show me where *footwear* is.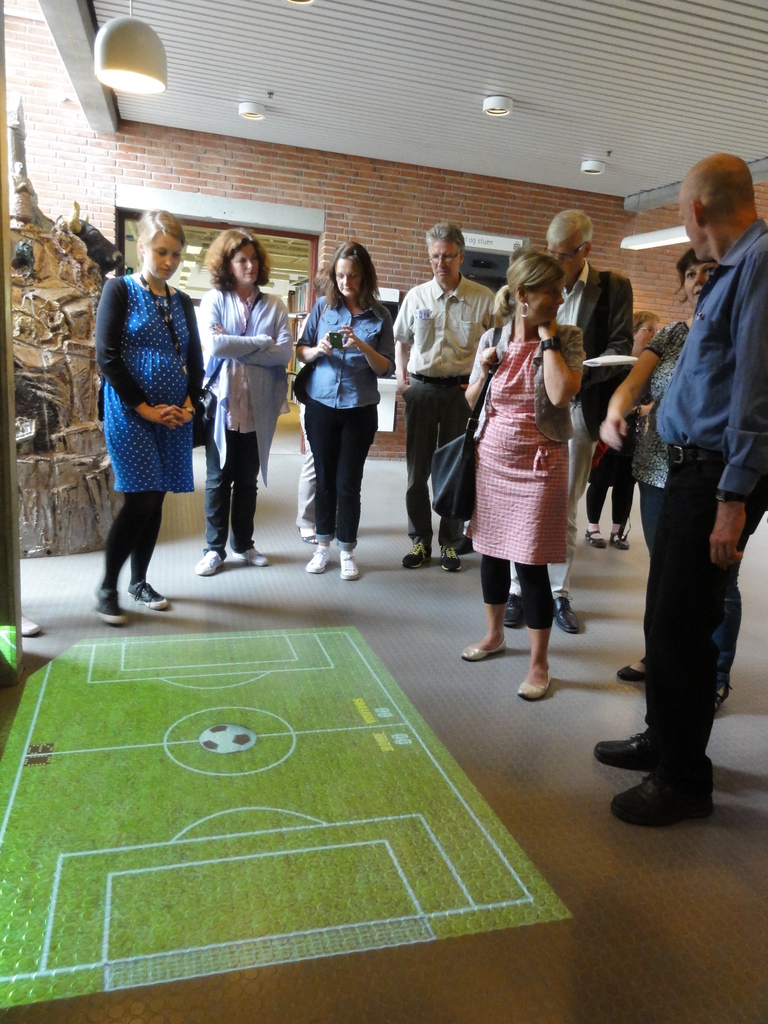
*footwear* is at region(128, 574, 168, 609).
